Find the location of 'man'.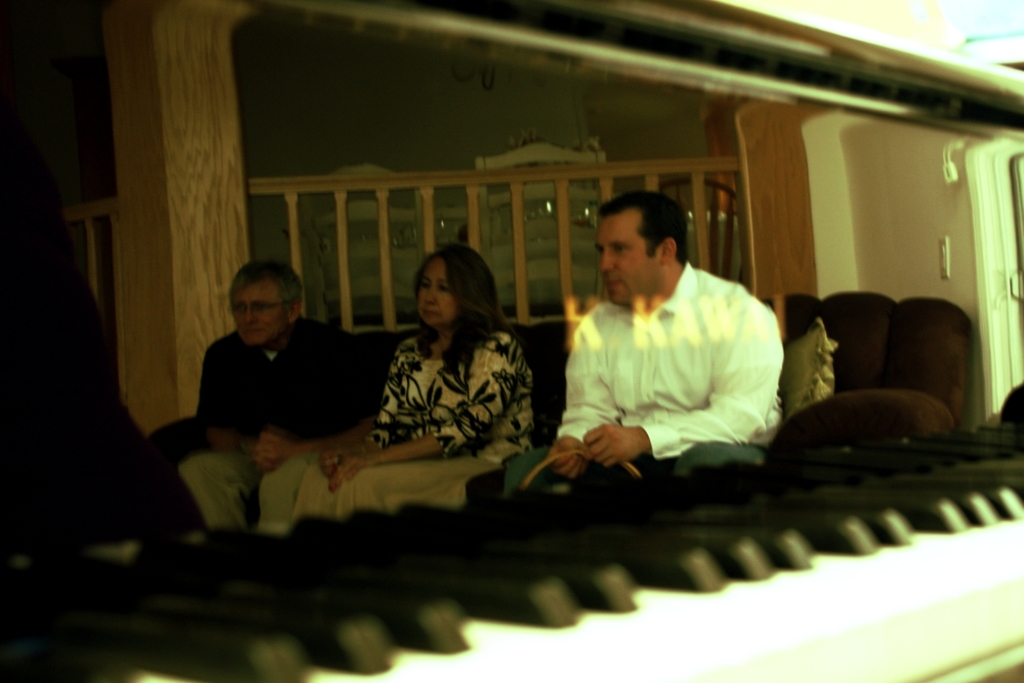
Location: 171 262 366 531.
